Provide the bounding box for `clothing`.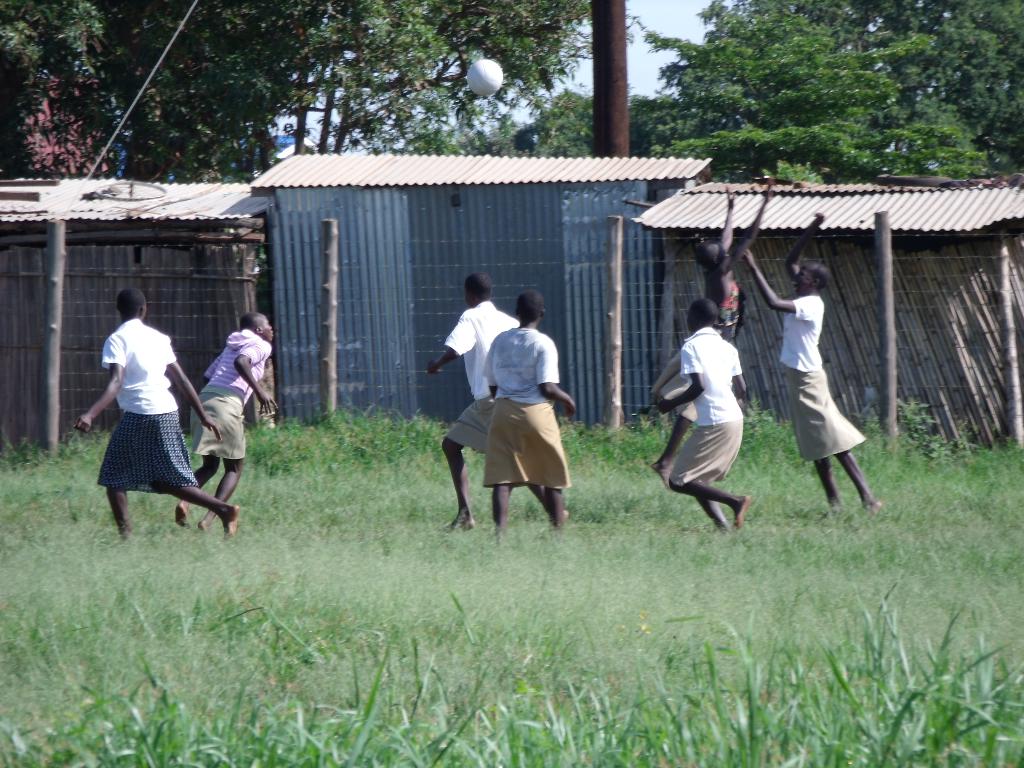
447:304:521:397.
